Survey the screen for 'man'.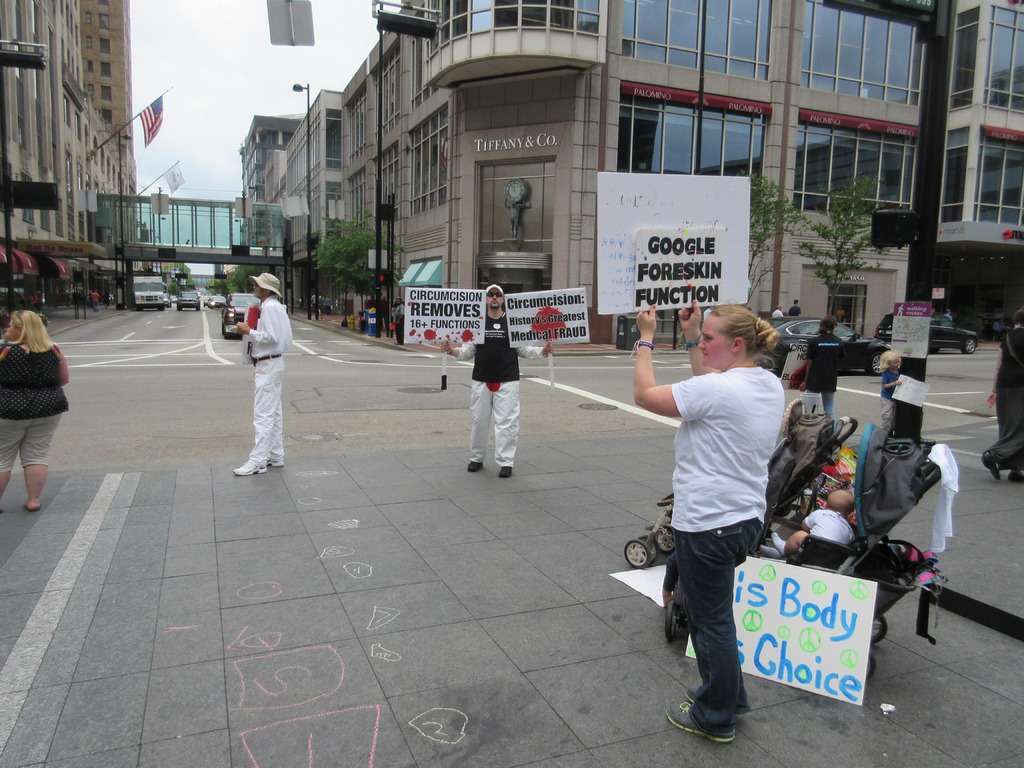
Survey found: (left=447, top=305, right=534, bottom=490).
